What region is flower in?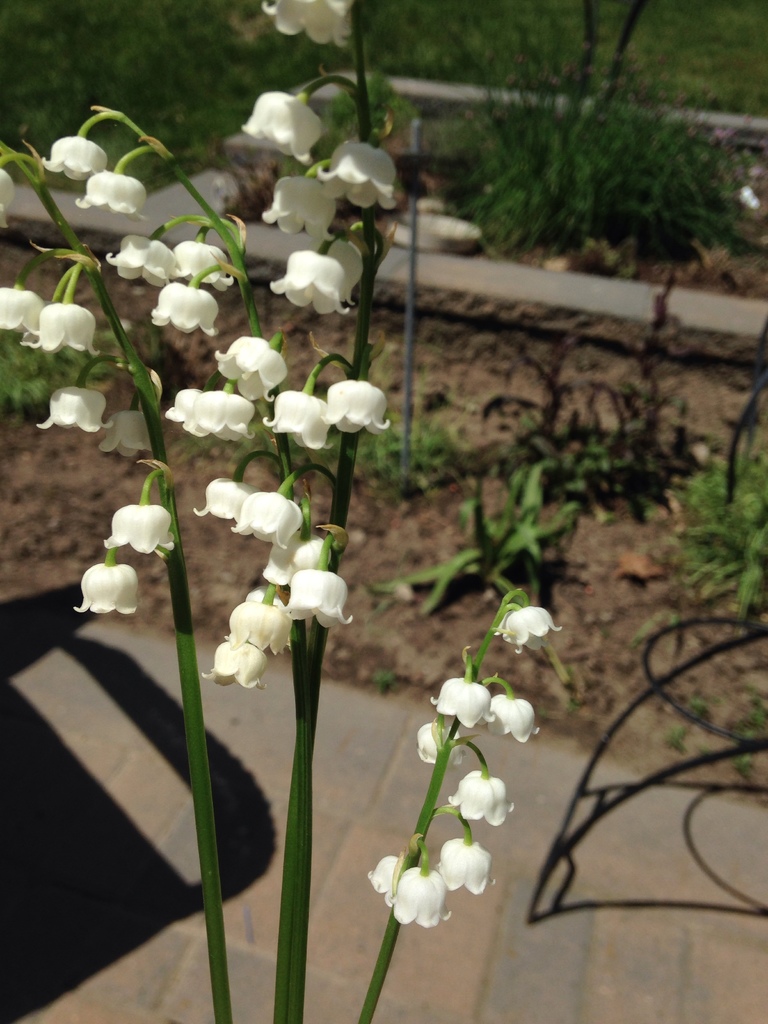
[left=282, top=572, right=347, bottom=632].
